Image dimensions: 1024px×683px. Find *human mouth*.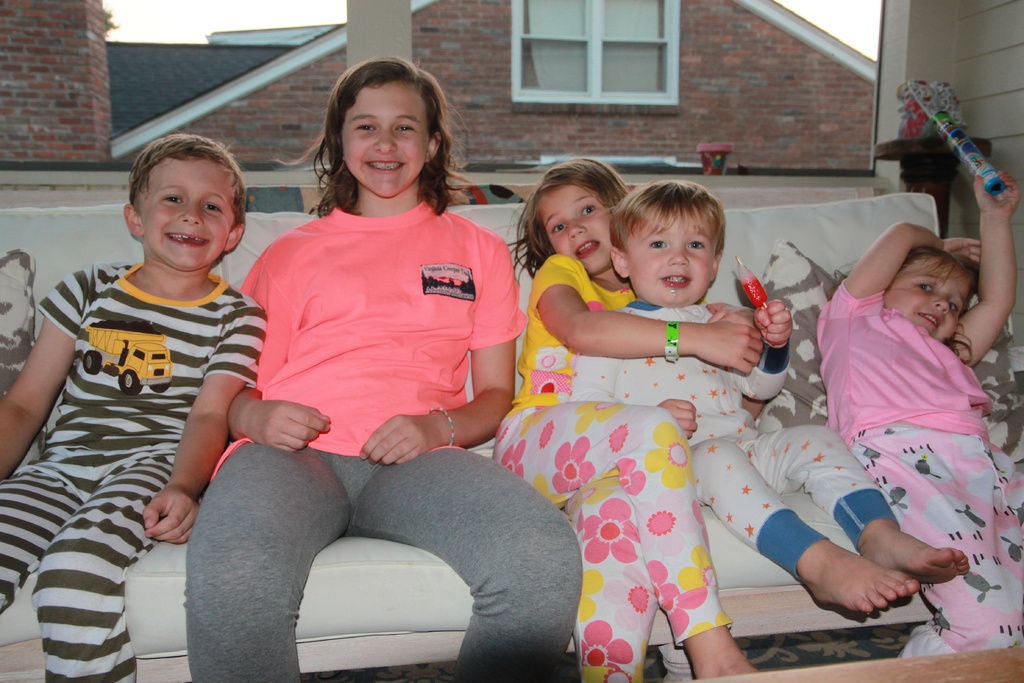
364:158:406:174.
